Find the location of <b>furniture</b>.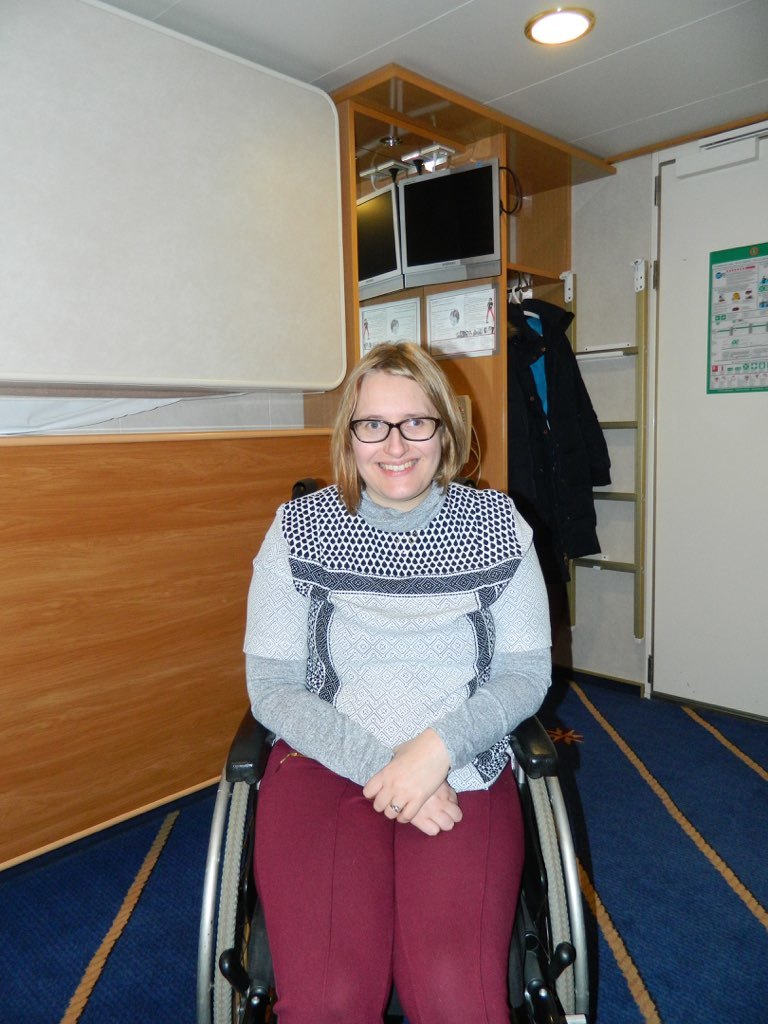
Location: detection(197, 478, 592, 1023).
